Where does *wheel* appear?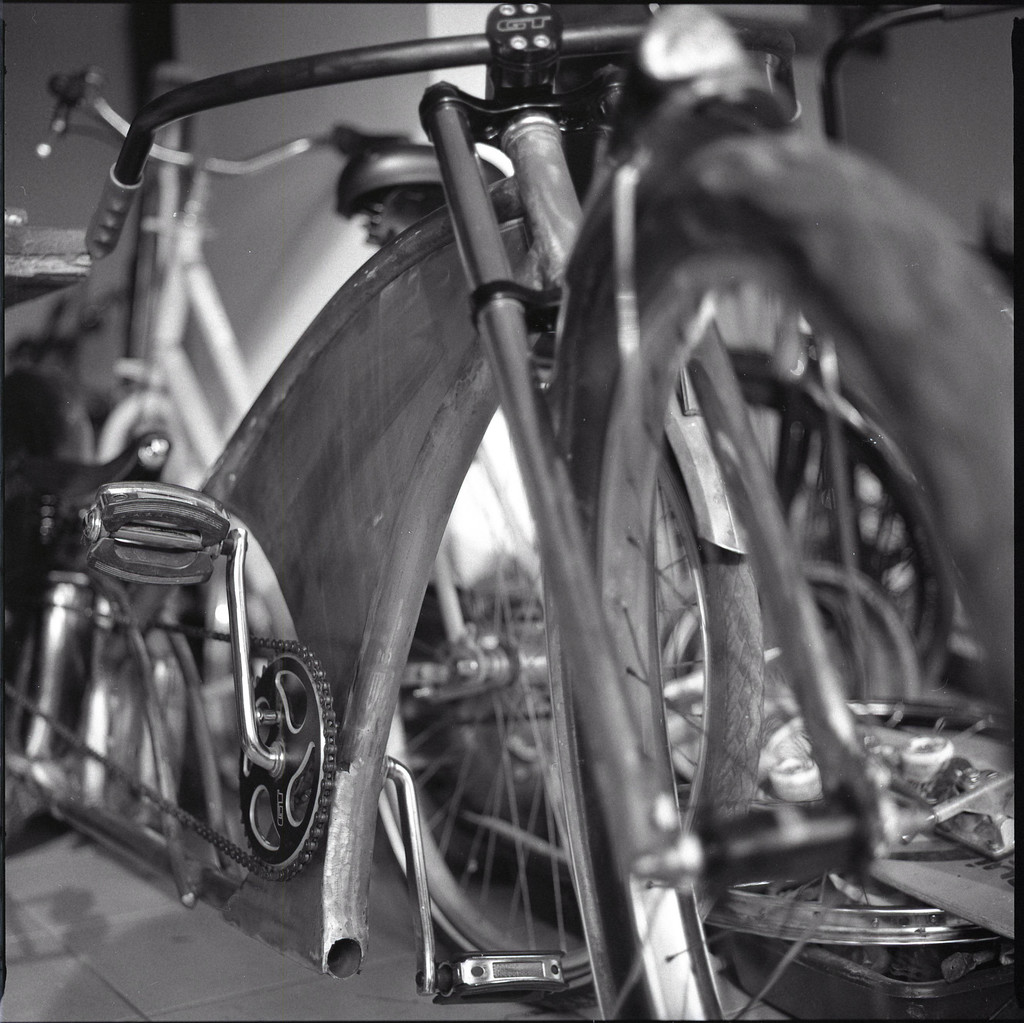
Appears at [368,423,760,1012].
